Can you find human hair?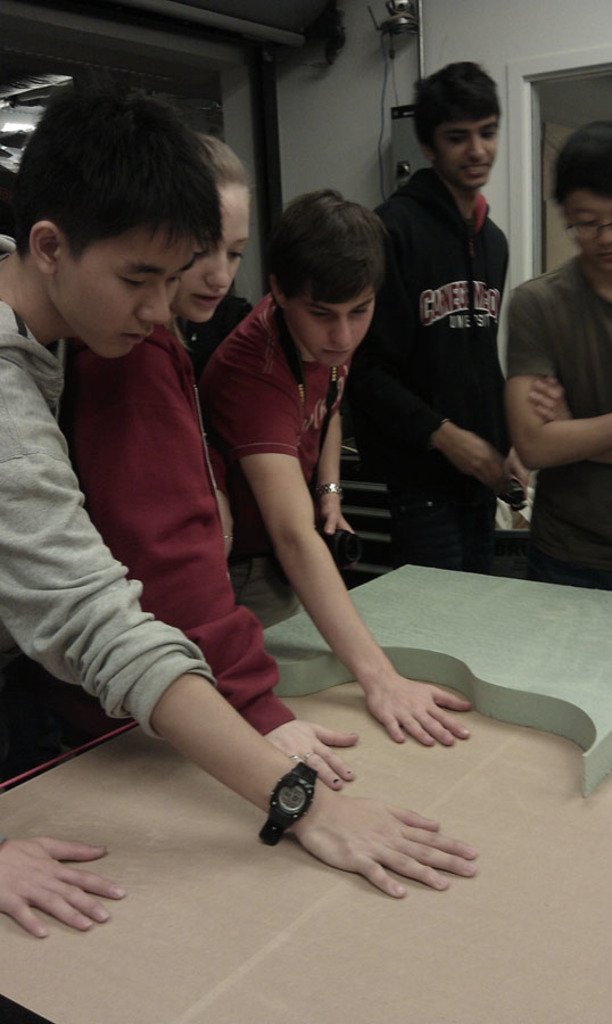
Yes, bounding box: pyautogui.locateOnScreen(407, 55, 506, 148).
